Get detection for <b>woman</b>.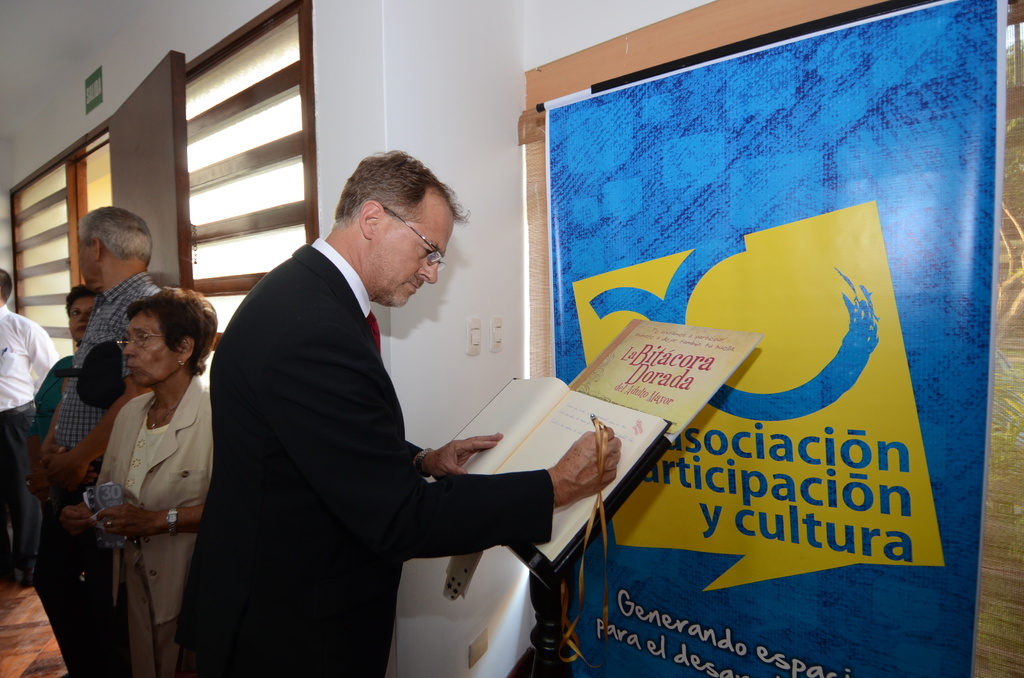
Detection: [58,287,215,677].
